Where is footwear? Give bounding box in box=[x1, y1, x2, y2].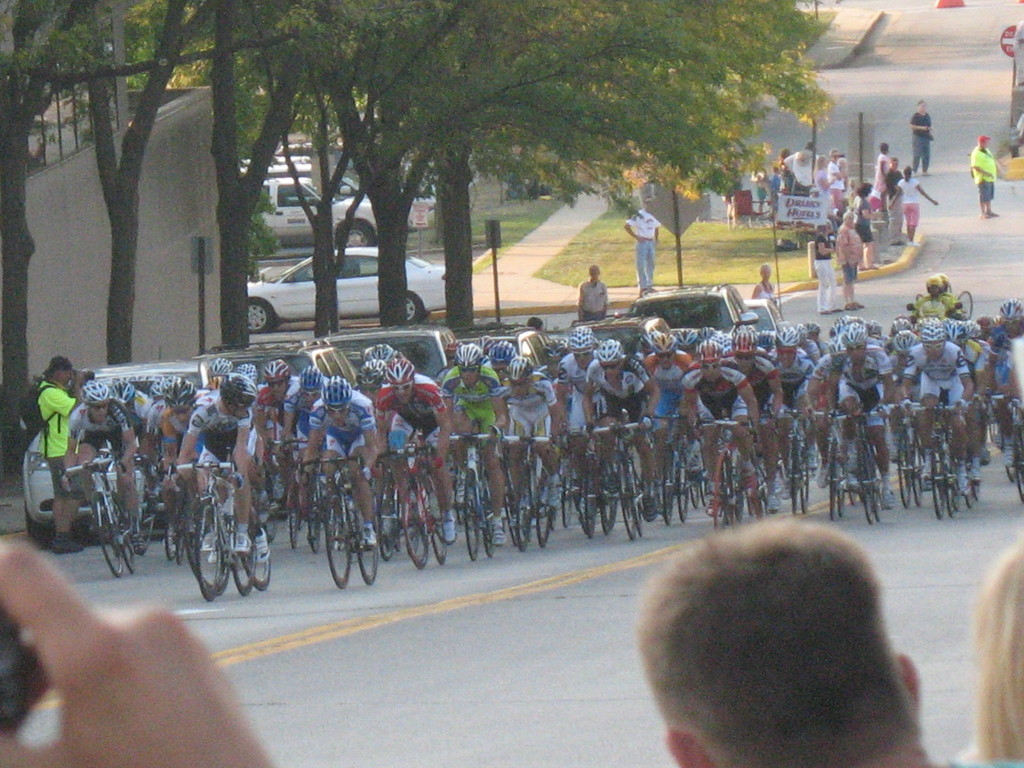
box=[131, 532, 141, 553].
